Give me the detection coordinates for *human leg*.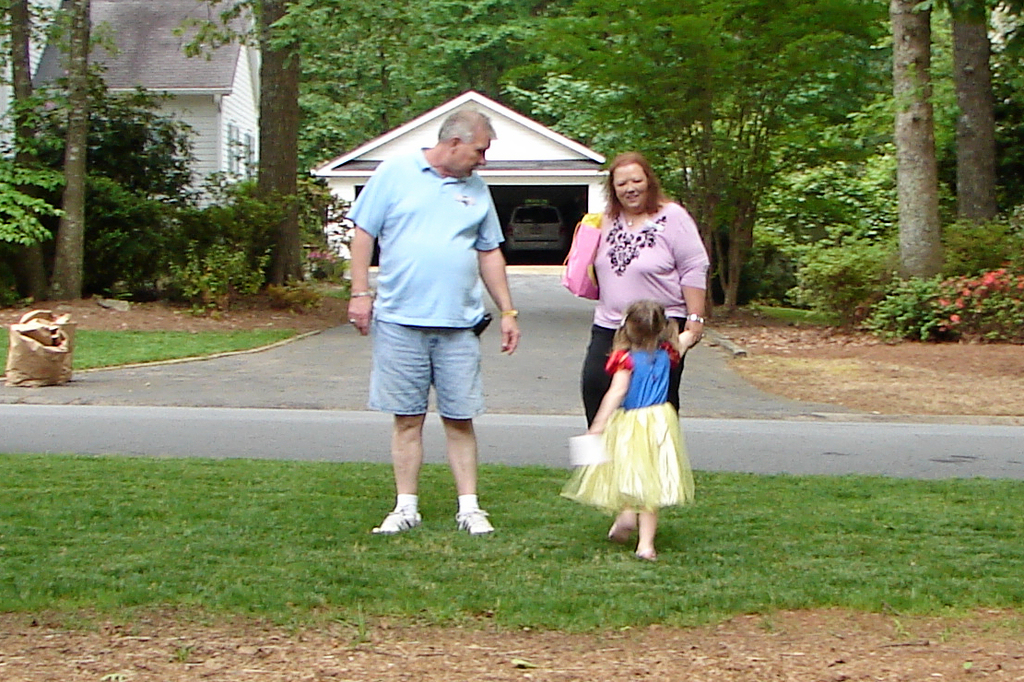
<bbox>372, 296, 430, 536</bbox>.
